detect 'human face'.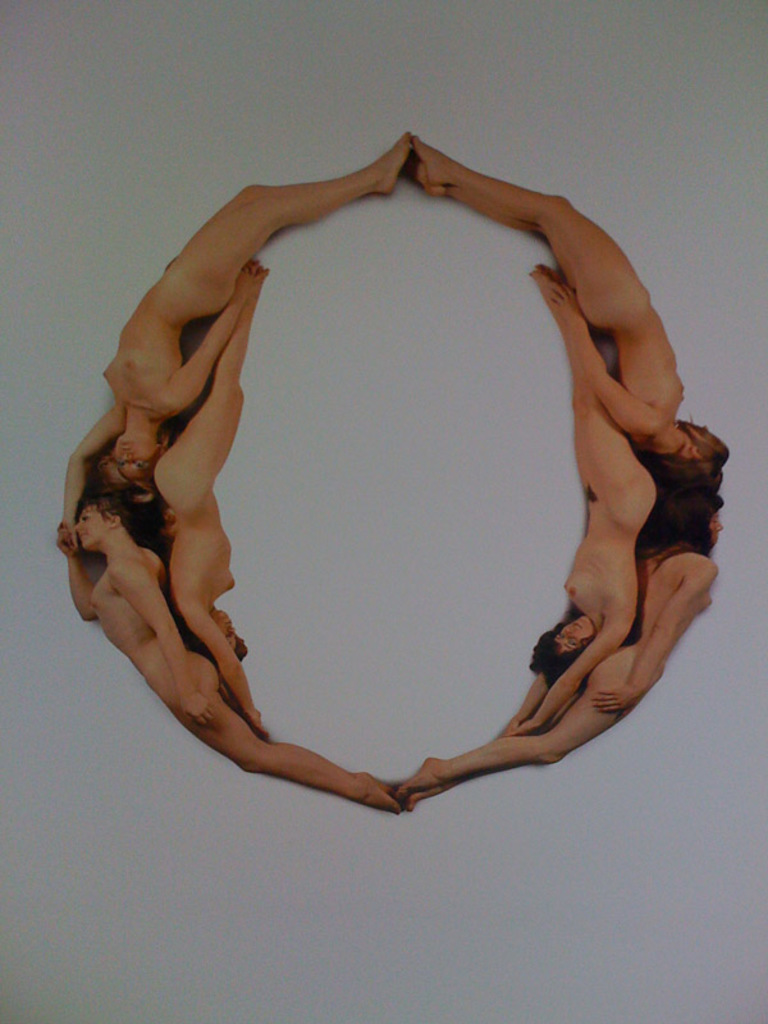
Detected at (x1=72, y1=503, x2=108, y2=544).
